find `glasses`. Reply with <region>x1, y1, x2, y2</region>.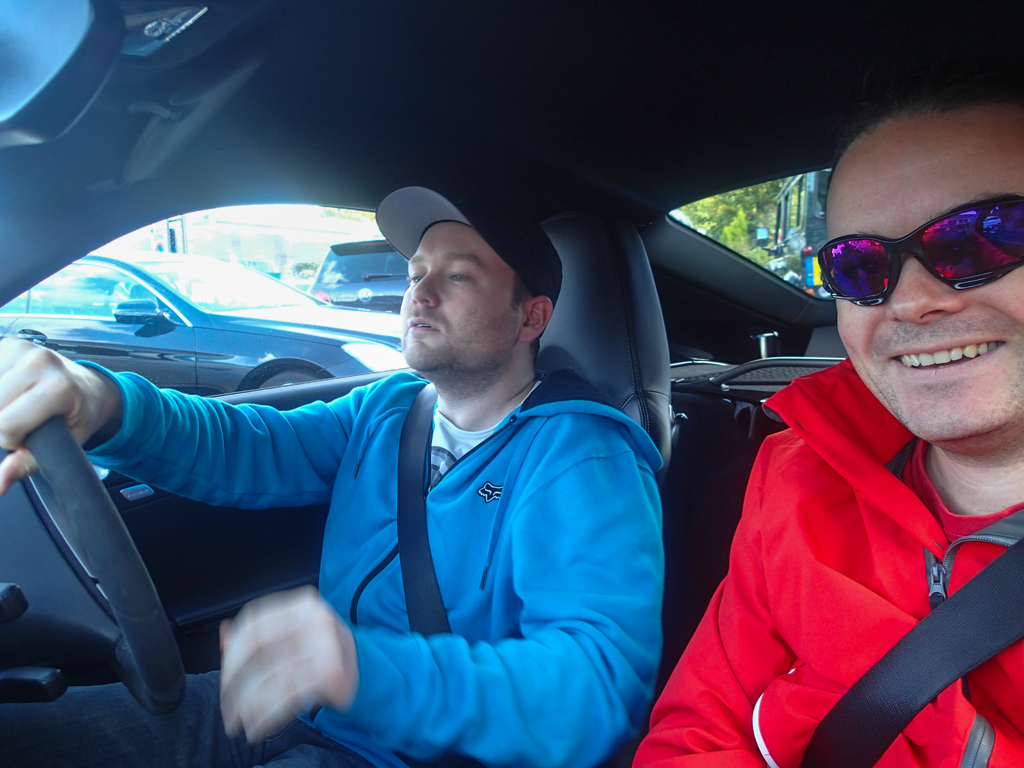
<region>813, 194, 1023, 317</region>.
